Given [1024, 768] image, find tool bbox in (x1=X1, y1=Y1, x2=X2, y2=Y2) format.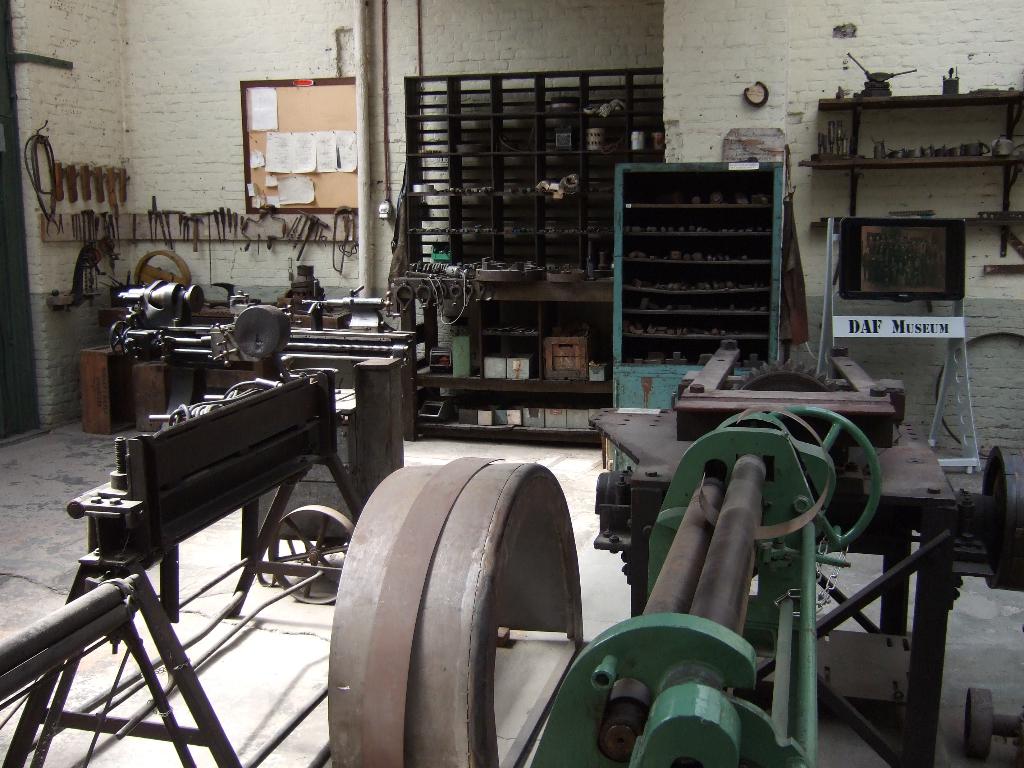
(x1=70, y1=214, x2=75, y2=236).
